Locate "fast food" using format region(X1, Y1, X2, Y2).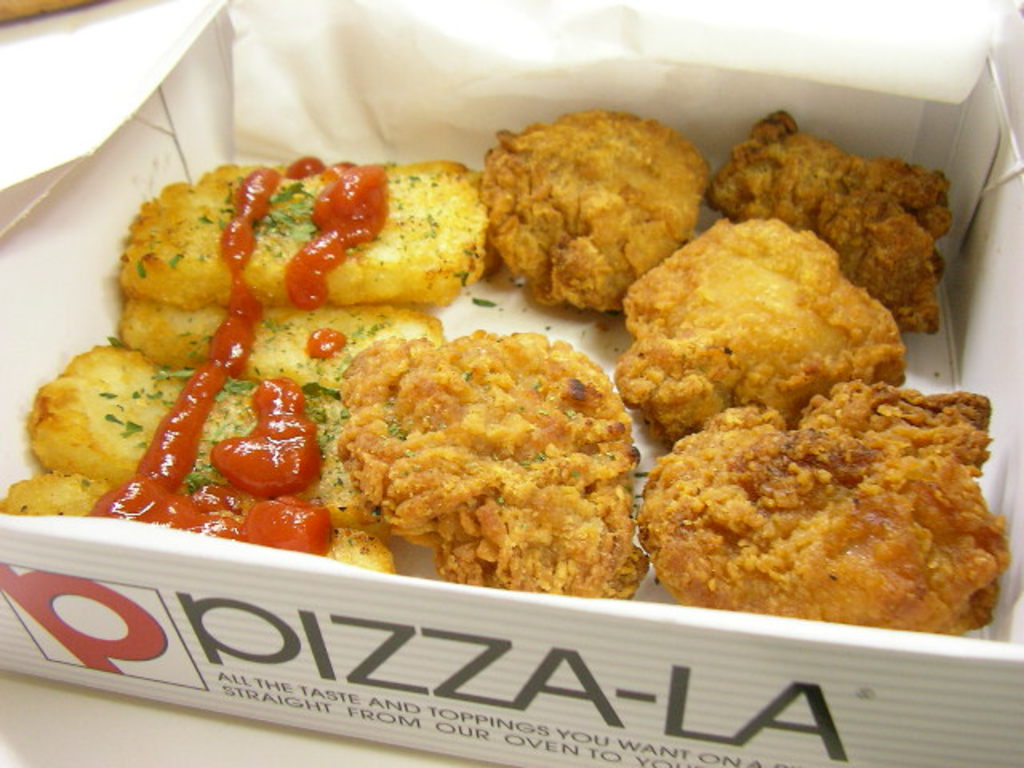
region(475, 109, 715, 315).
